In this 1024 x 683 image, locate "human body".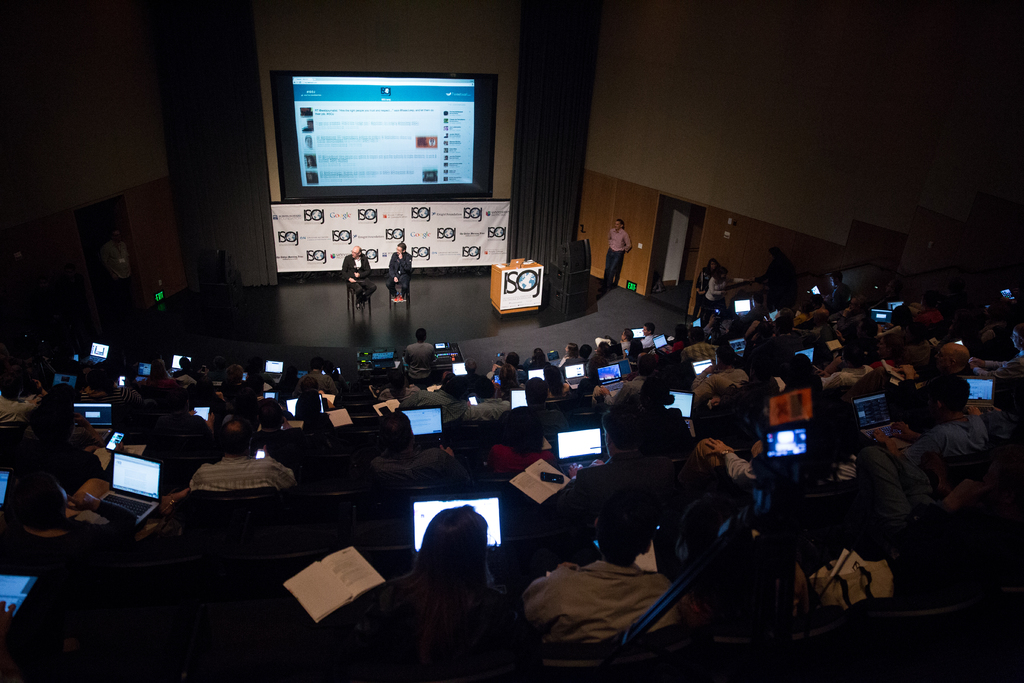
Bounding box: 211,353,228,383.
